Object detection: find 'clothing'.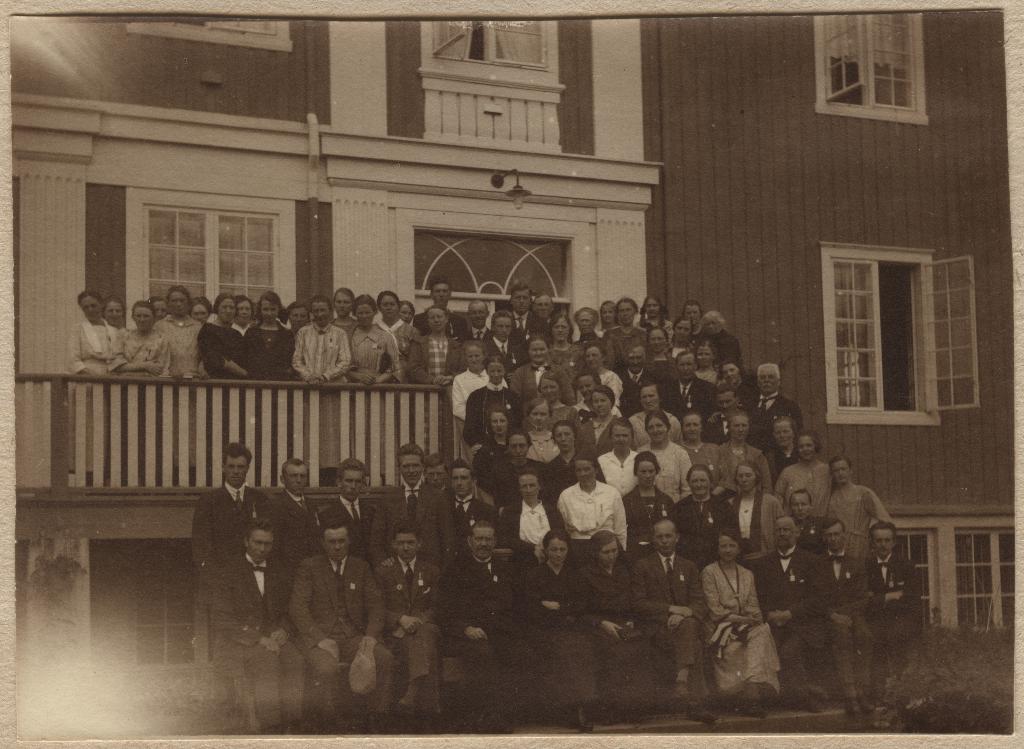
Rect(494, 498, 564, 553).
